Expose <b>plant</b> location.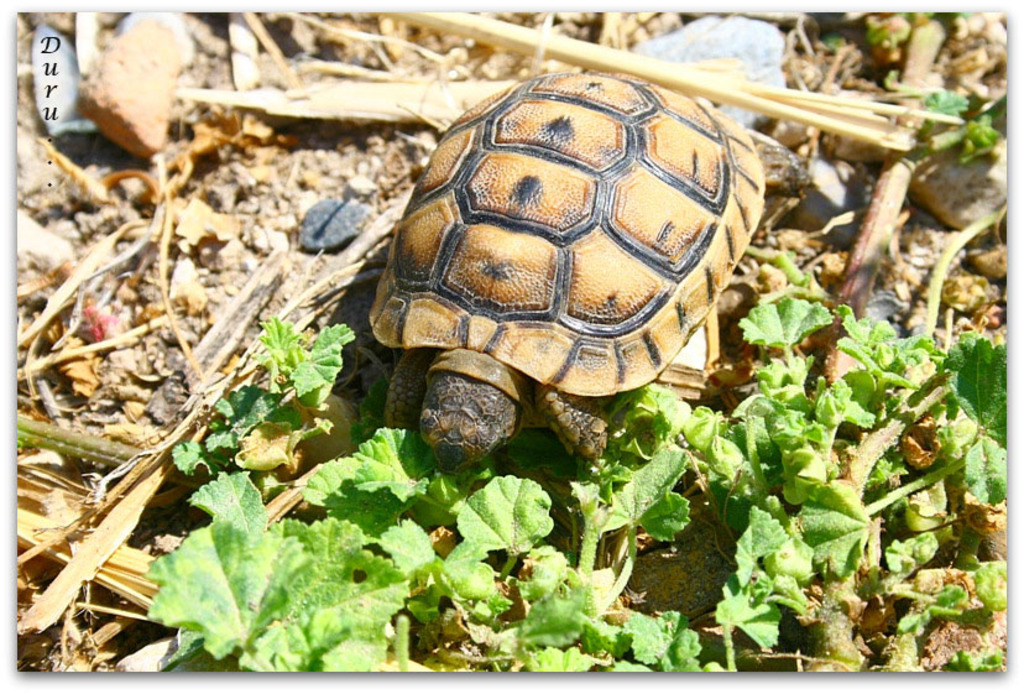
Exposed at crop(888, 80, 1008, 177).
